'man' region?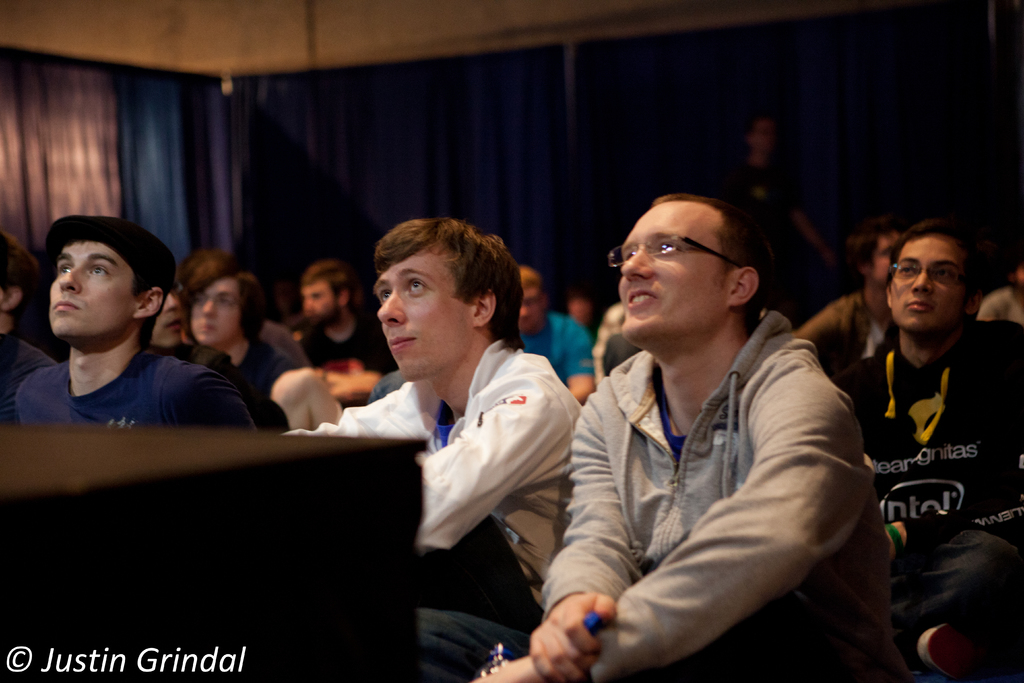
box=[287, 258, 406, 429]
